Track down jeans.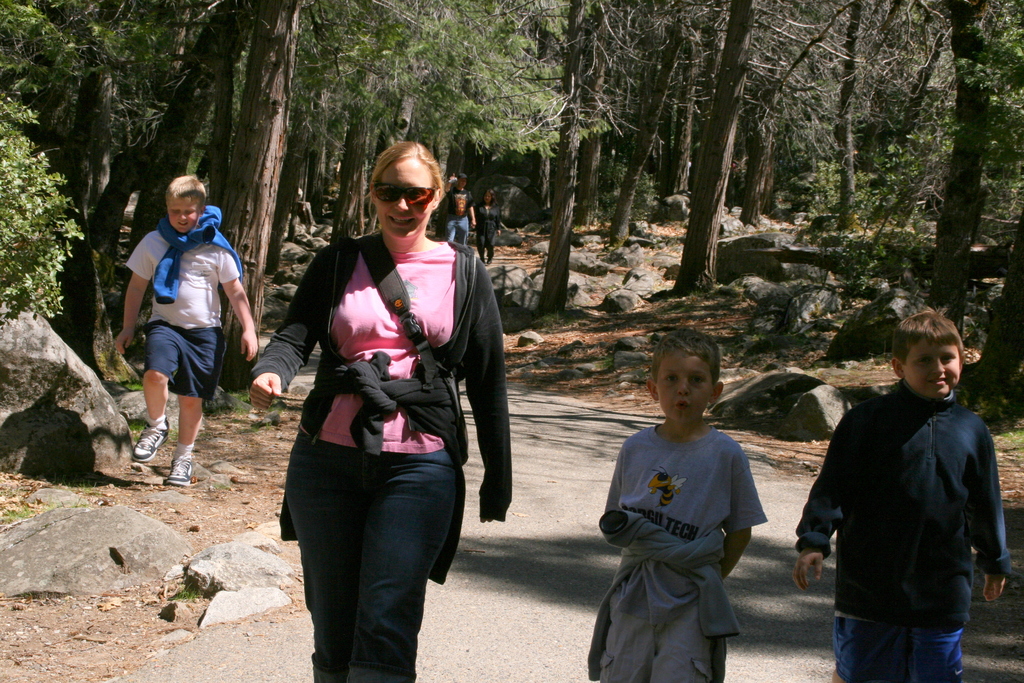
Tracked to (581,586,723,682).
